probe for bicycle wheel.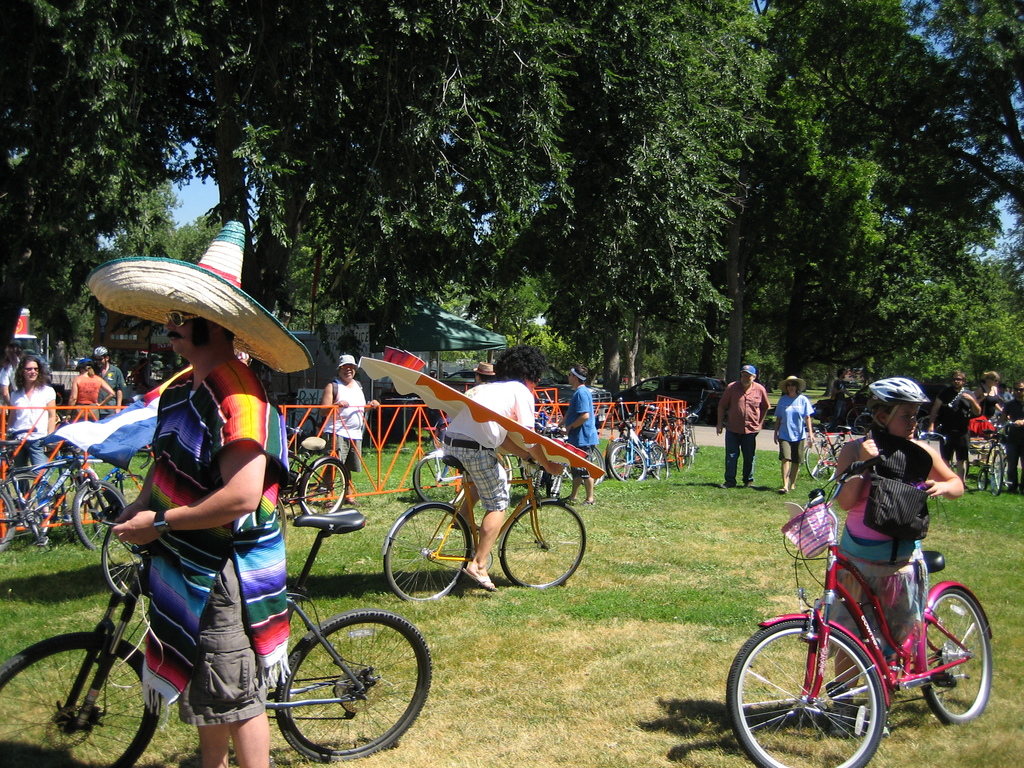
Probe result: <region>411, 454, 463, 508</region>.
